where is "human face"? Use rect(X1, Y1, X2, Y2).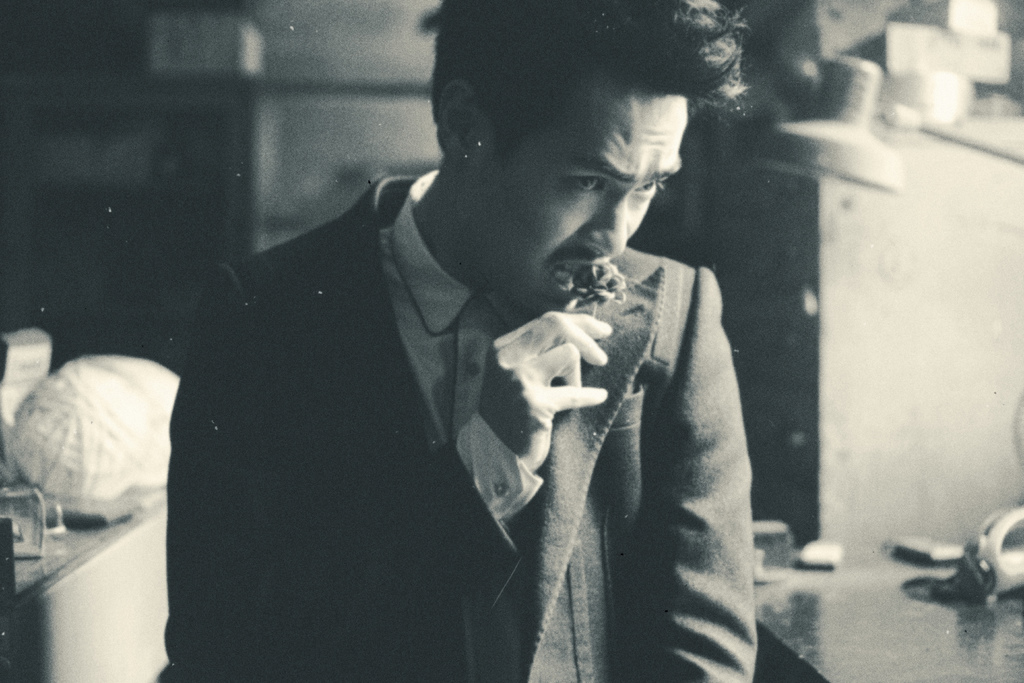
rect(461, 83, 688, 308).
